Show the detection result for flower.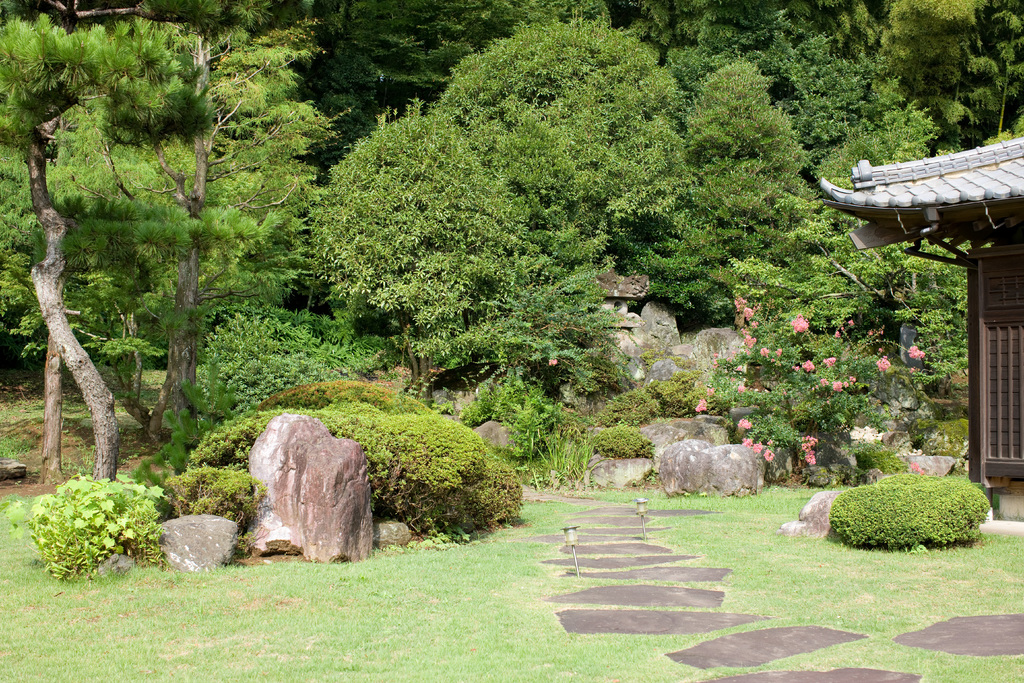
550:358:557:365.
